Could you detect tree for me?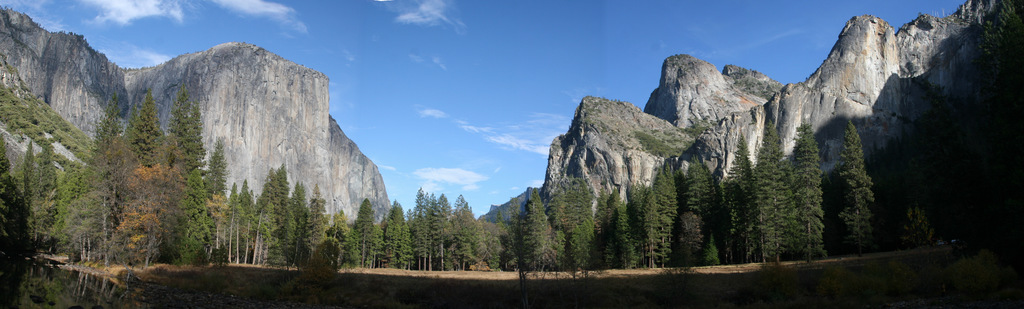
Detection result: [left=835, top=122, right=880, bottom=250].
